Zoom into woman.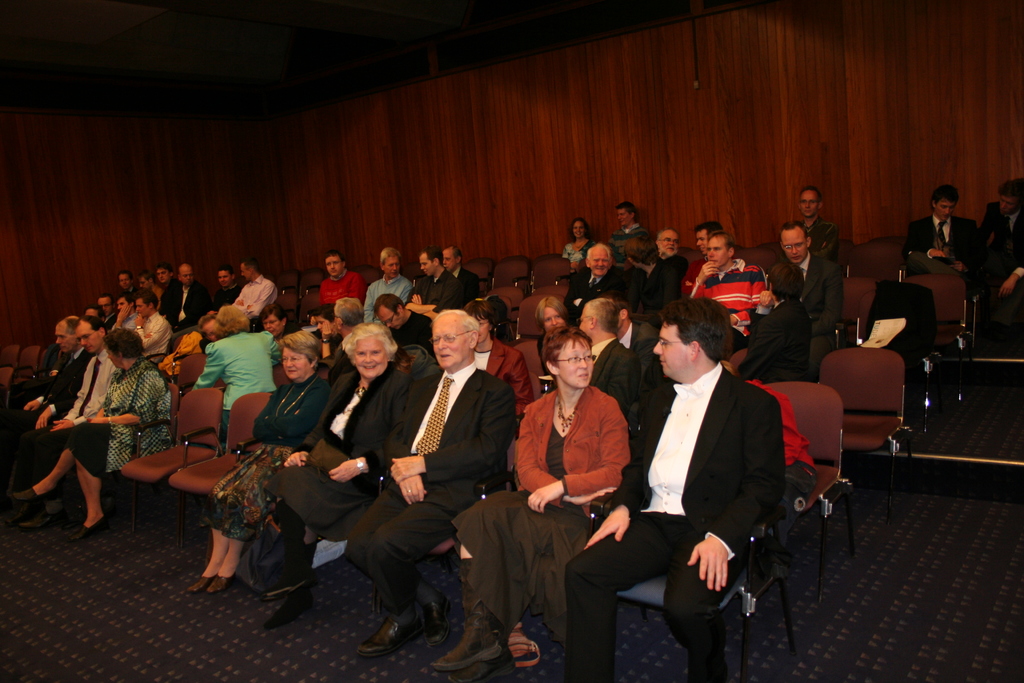
Zoom target: [188,302,289,438].
